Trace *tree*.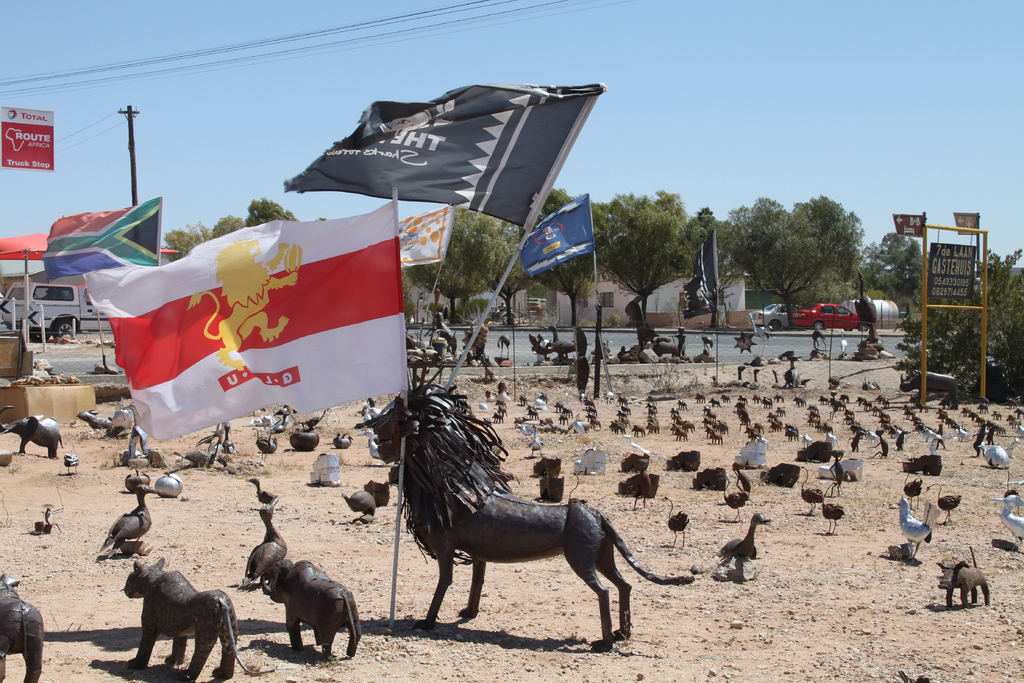
Traced to {"x1": 516, "y1": 185, "x2": 609, "y2": 325}.
